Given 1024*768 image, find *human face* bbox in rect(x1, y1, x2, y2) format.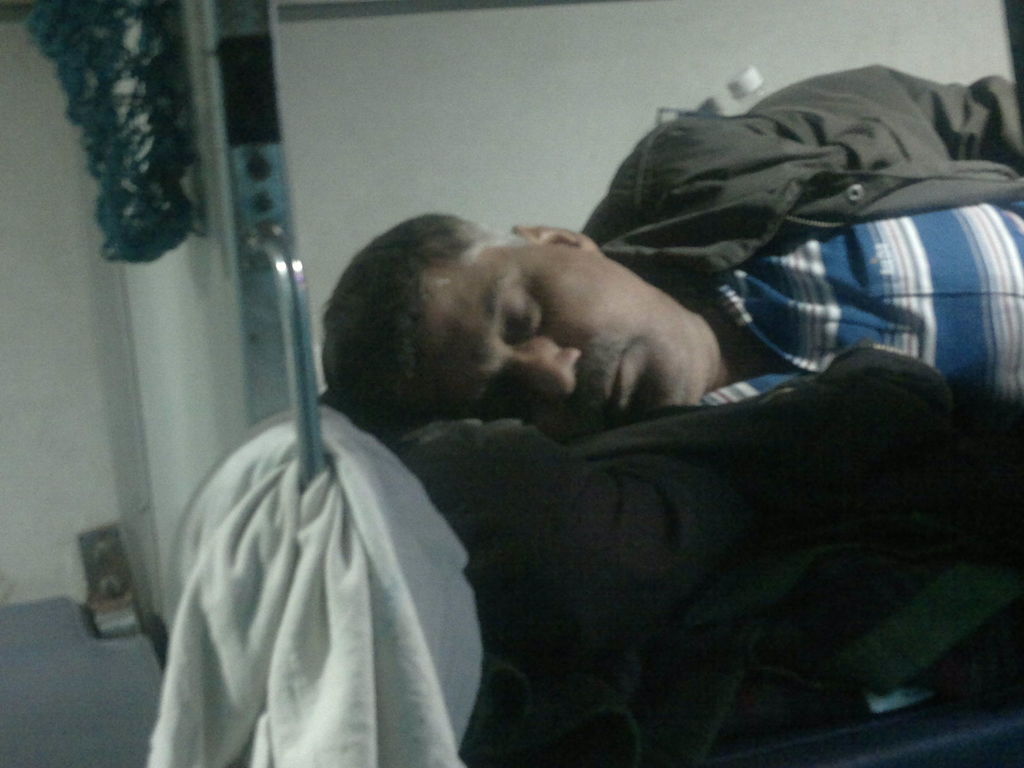
rect(404, 238, 689, 440).
